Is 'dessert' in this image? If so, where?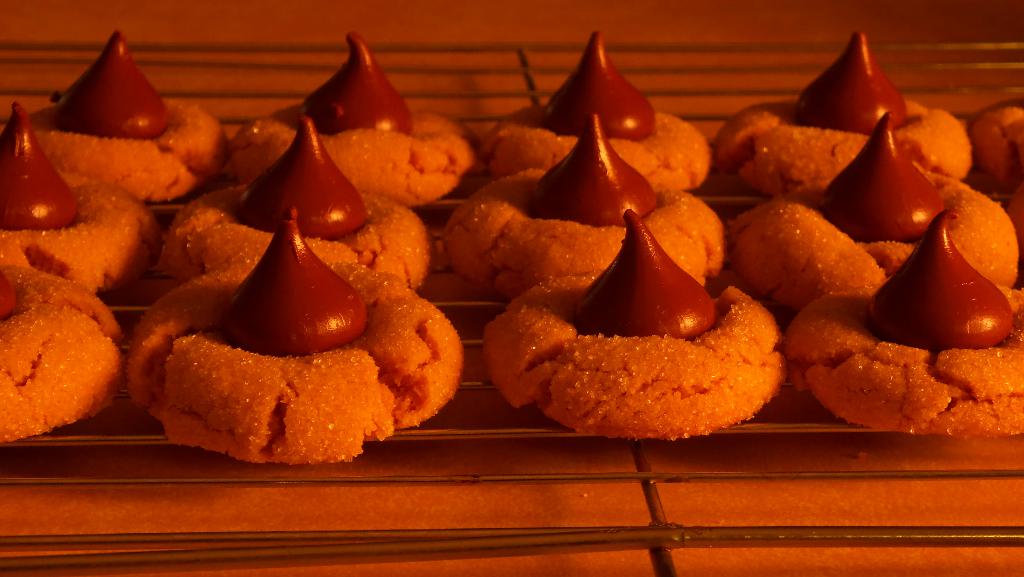
Yes, at locate(495, 28, 719, 192).
